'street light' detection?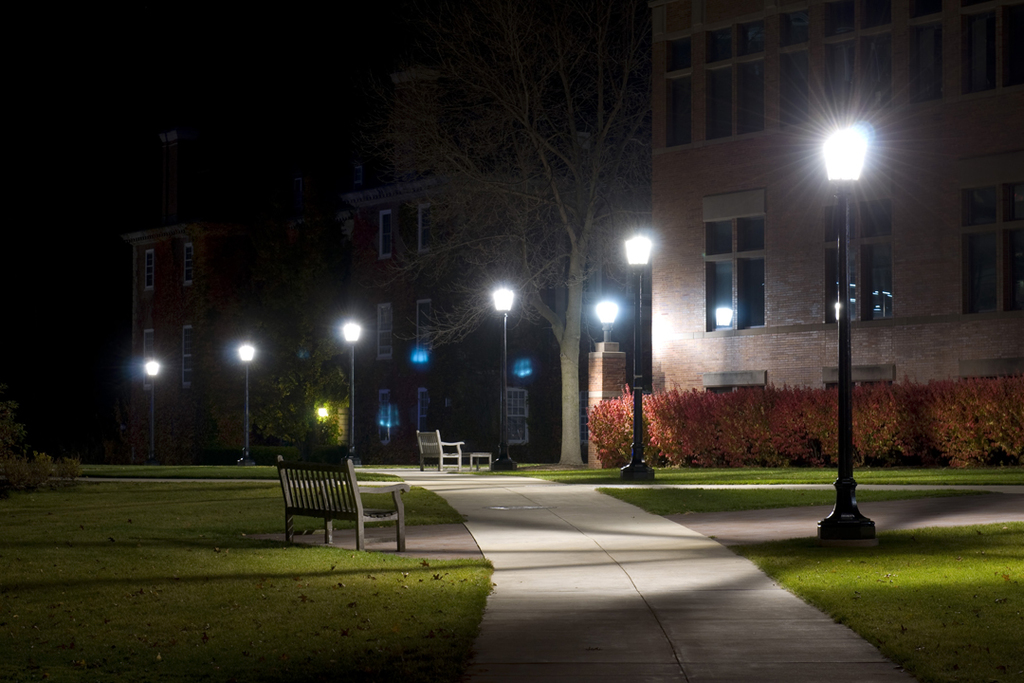
(x1=594, y1=295, x2=617, y2=342)
